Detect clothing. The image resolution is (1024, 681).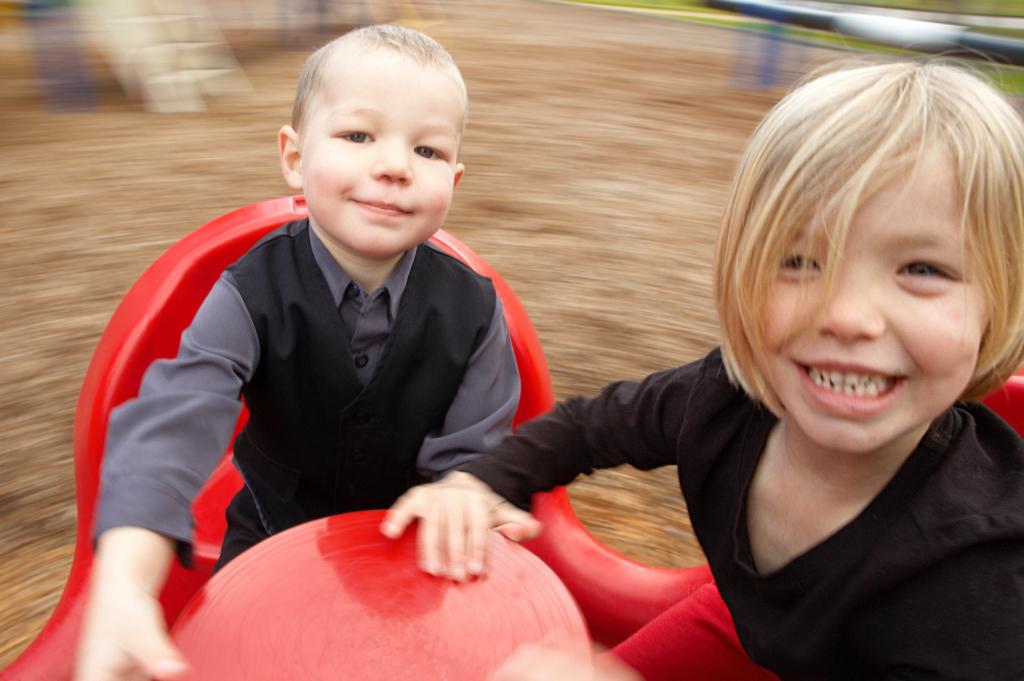
[left=119, top=171, right=561, bottom=562].
